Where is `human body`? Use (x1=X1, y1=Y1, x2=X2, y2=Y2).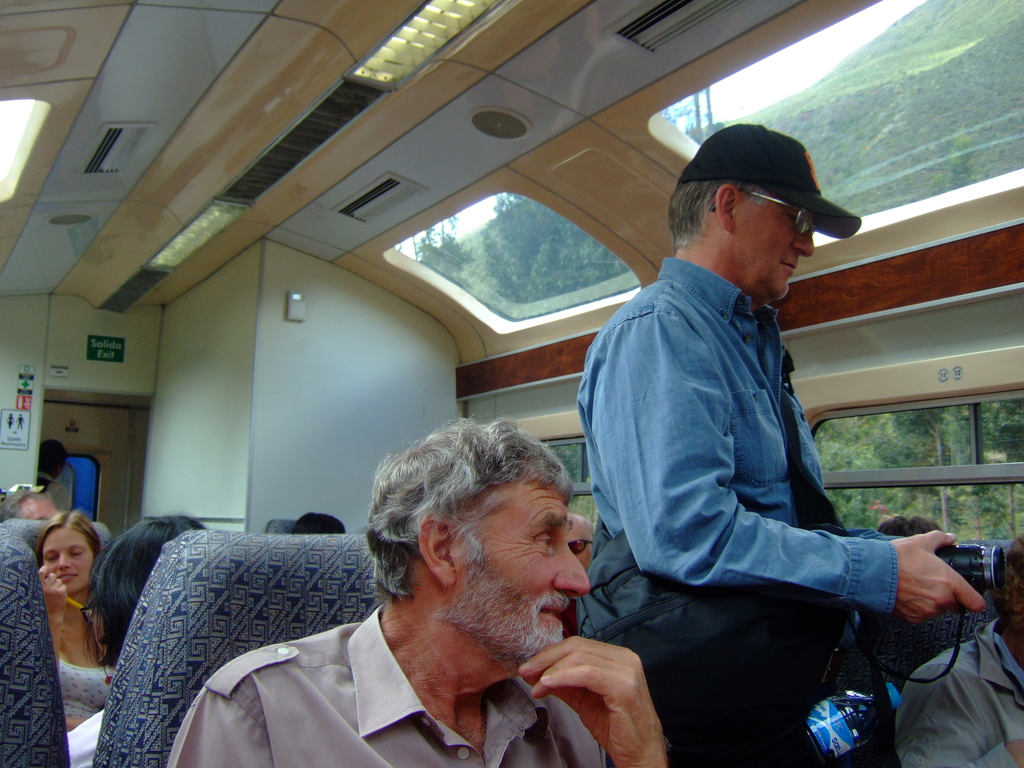
(x1=892, y1=615, x2=1023, y2=767).
